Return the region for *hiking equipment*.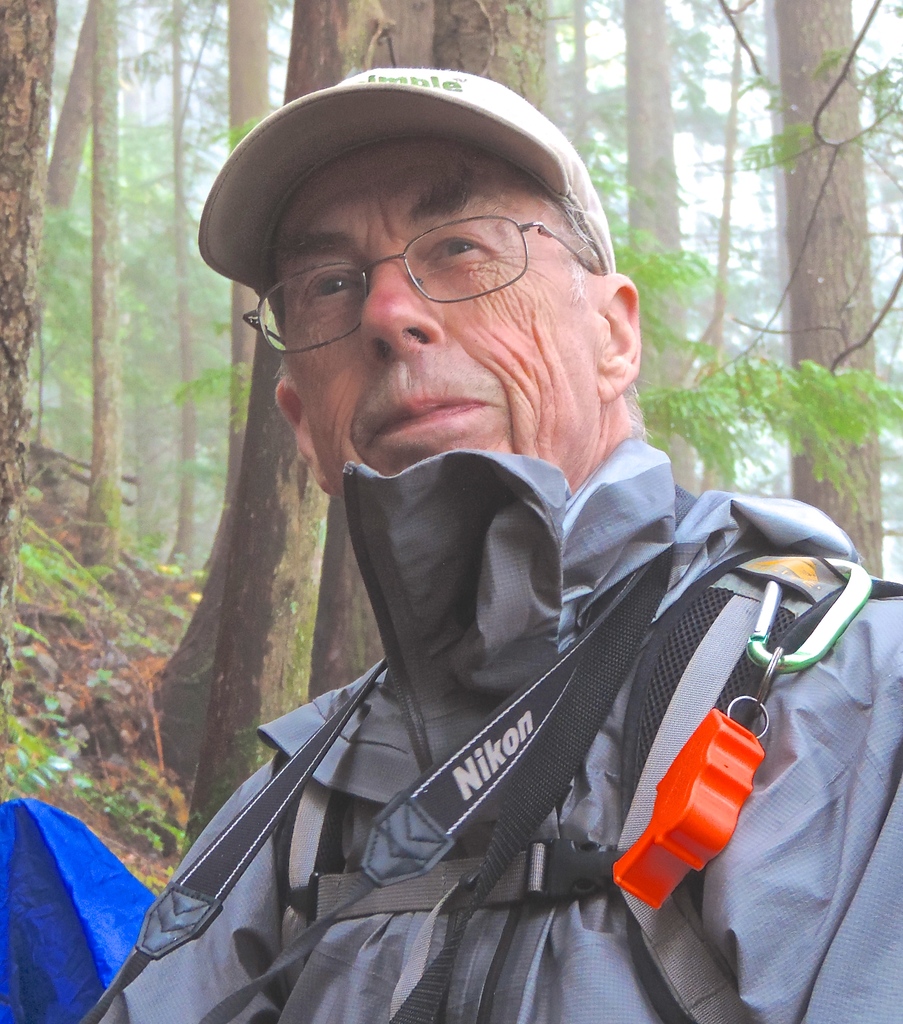
left=0, top=797, right=168, bottom=1021.
